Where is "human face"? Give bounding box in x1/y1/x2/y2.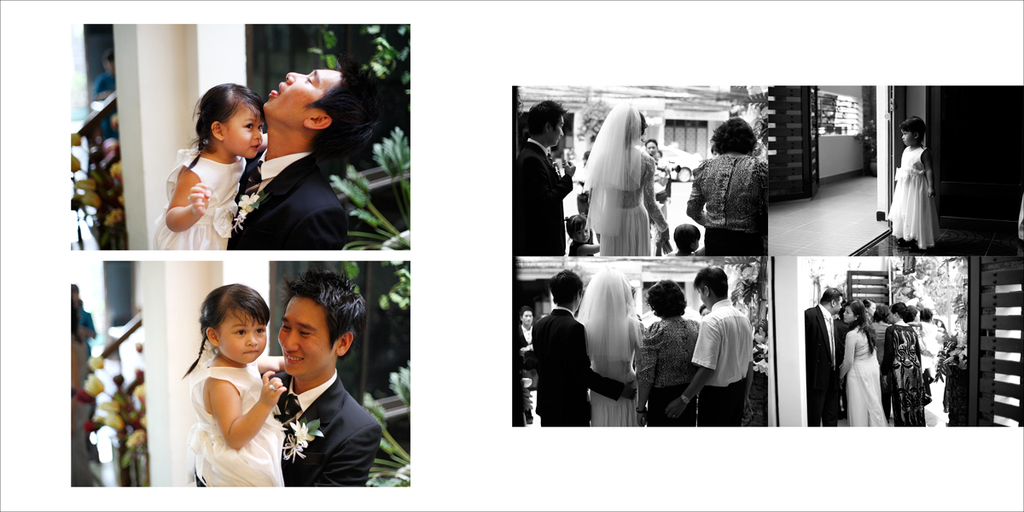
521/308/534/327.
